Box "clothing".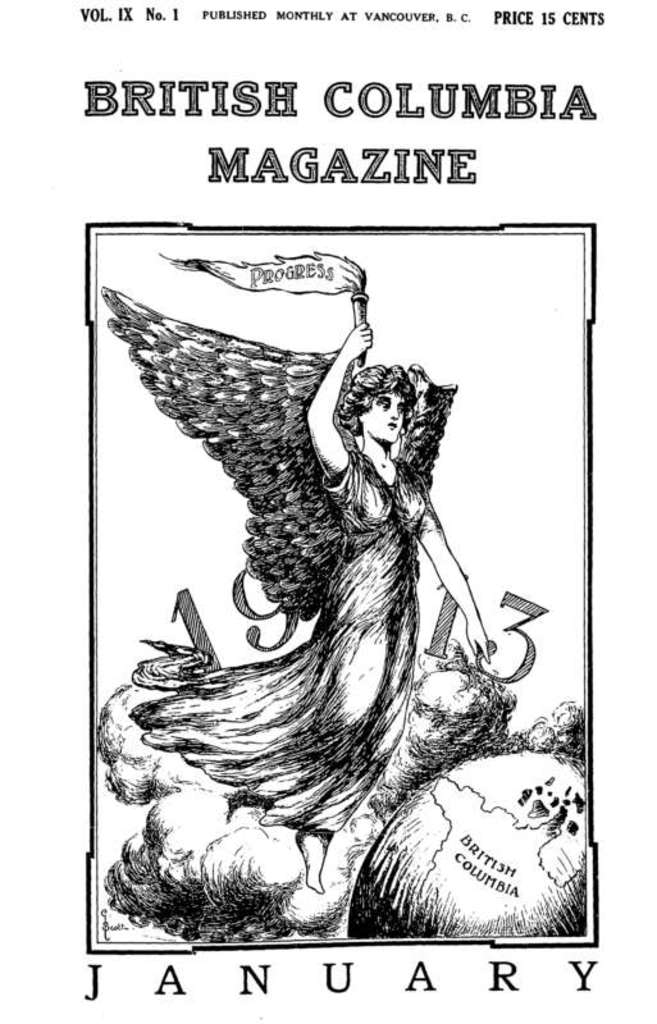
[x1=133, y1=451, x2=446, y2=829].
